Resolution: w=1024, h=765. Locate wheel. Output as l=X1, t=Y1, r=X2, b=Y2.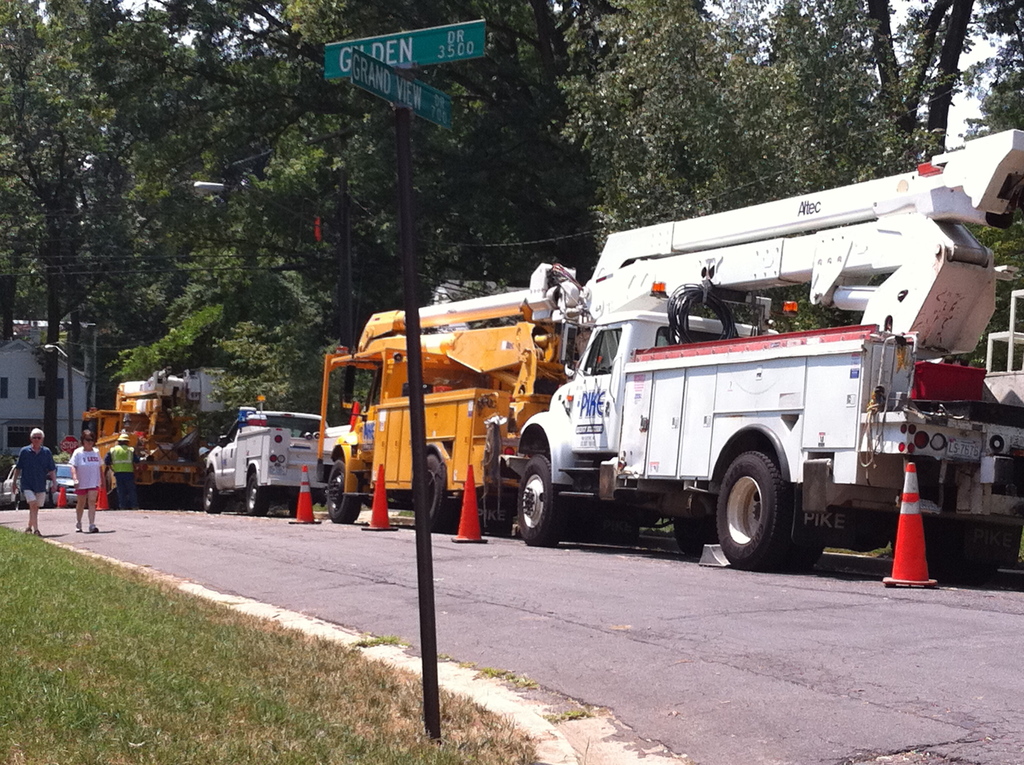
l=325, t=458, r=362, b=522.
